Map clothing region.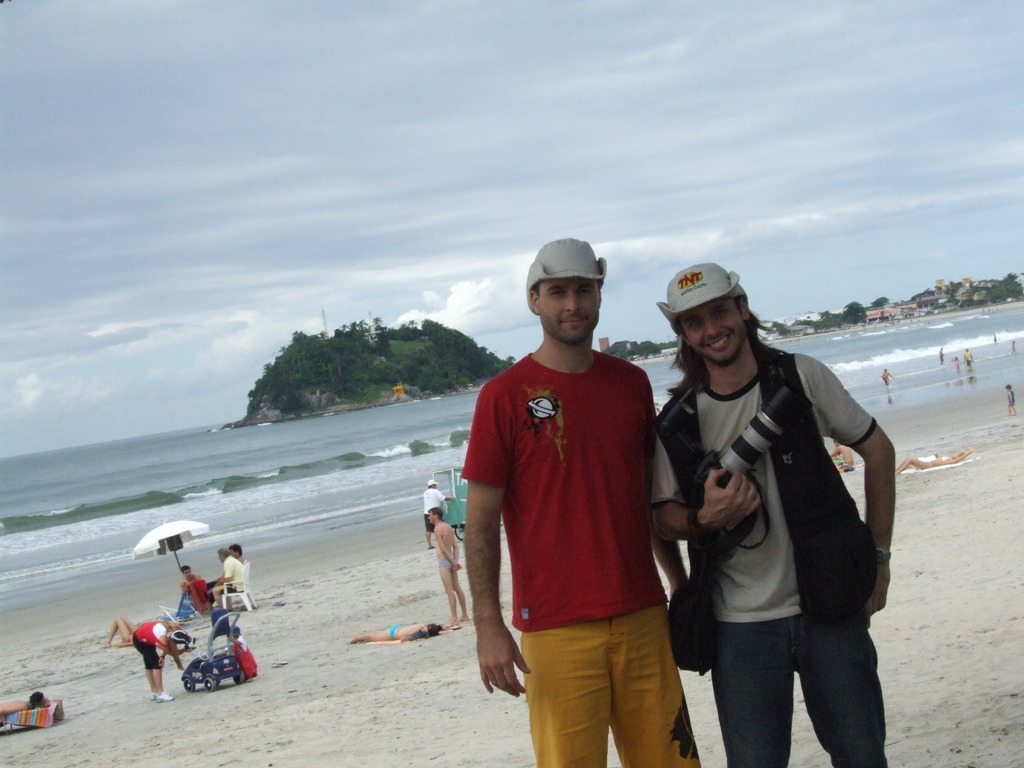
Mapped to x1=436 y1=557 x2=459 y2=575.
